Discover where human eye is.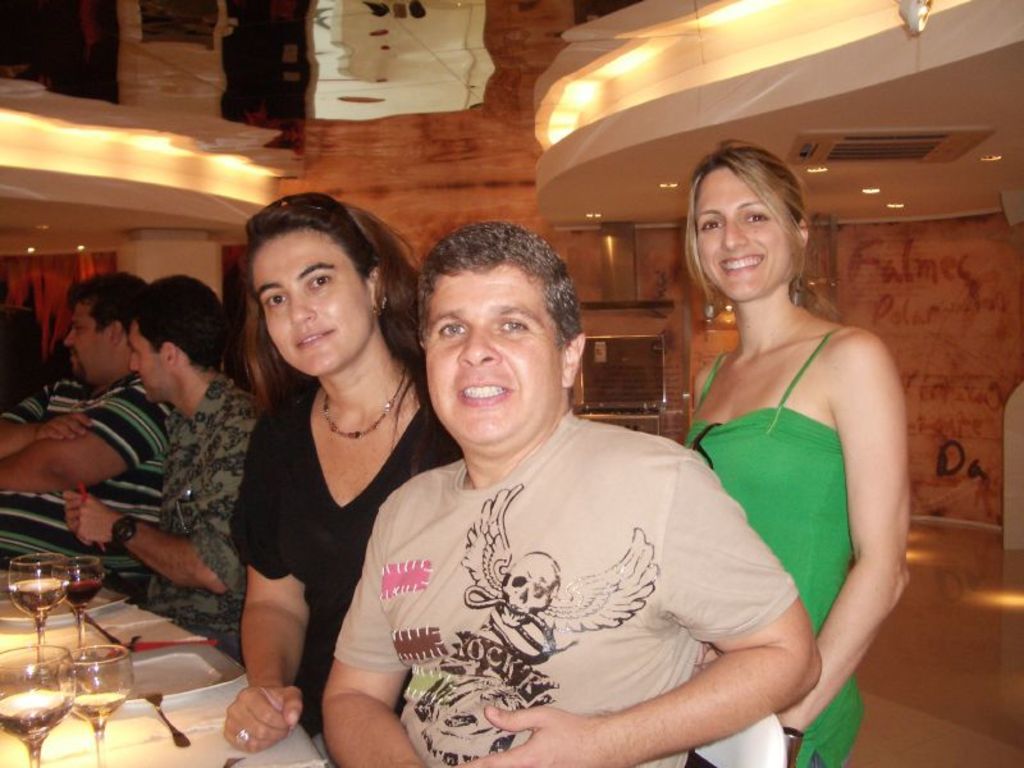
Discovered at x1=306, y1=268, x2=337, y2=297.
